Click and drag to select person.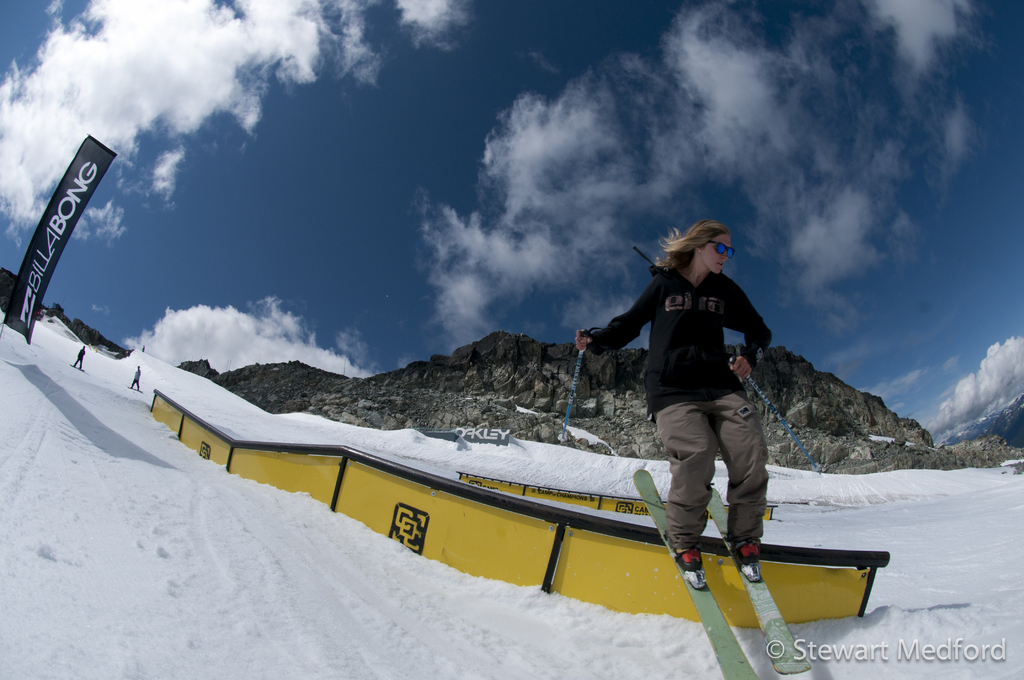
Selection: [129, 364, 141, 392].
